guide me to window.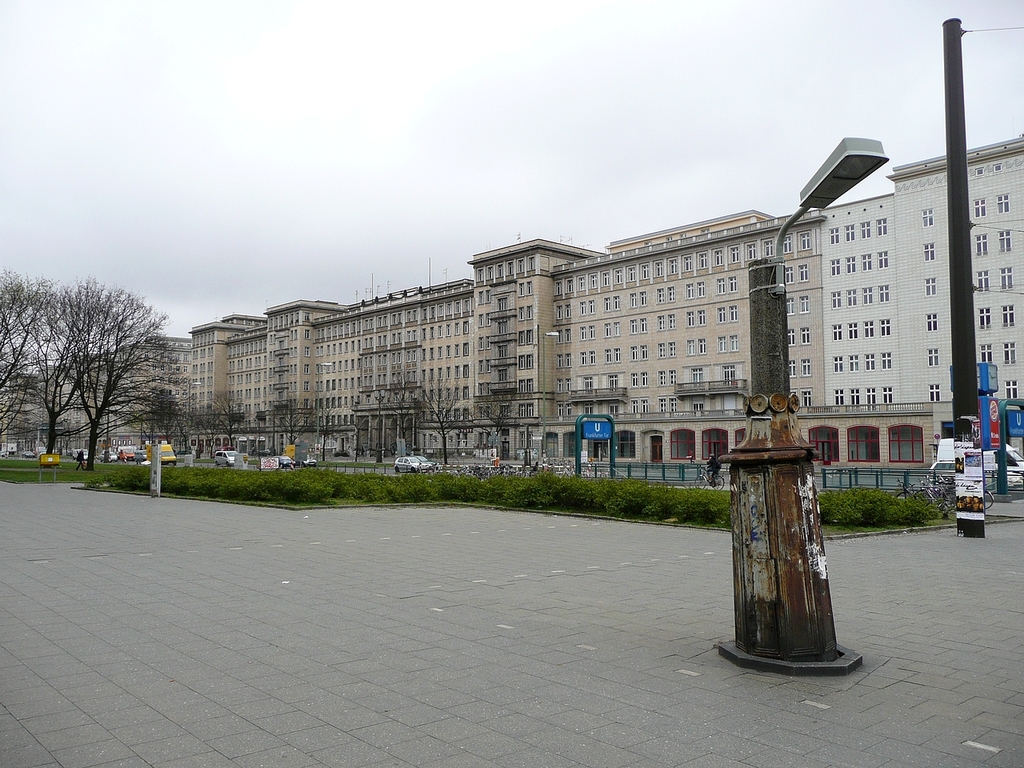
Guidance: 846:354:858:370.
